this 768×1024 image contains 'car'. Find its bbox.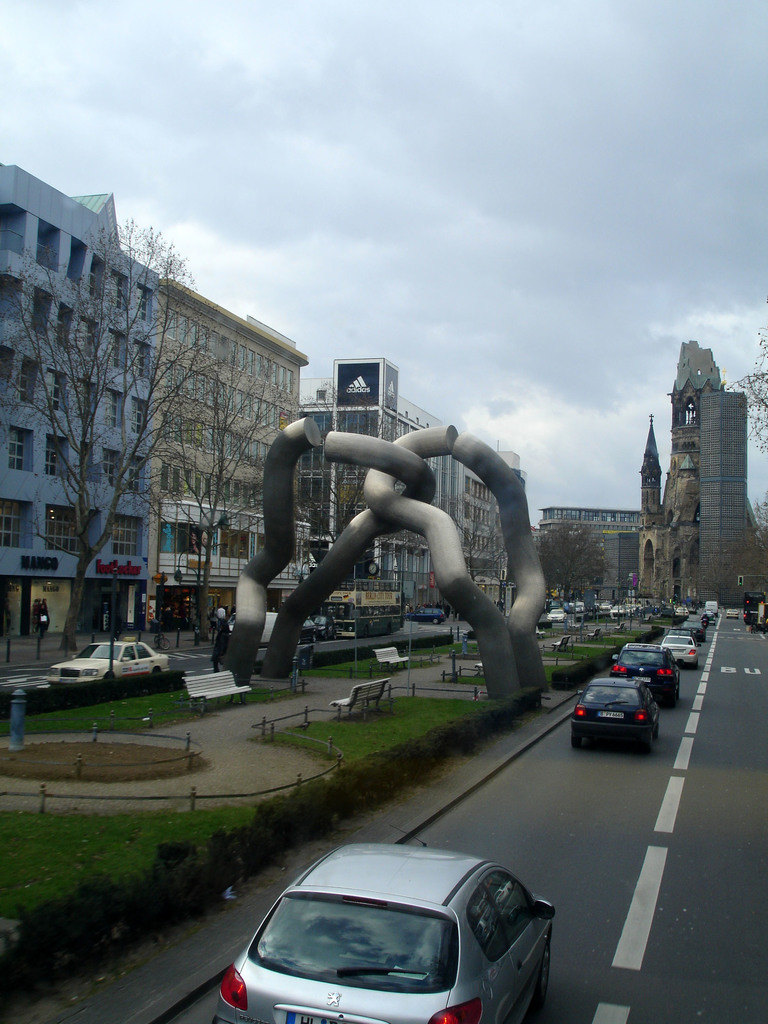
x1=609 y1=643 x2=680 y2=705.
